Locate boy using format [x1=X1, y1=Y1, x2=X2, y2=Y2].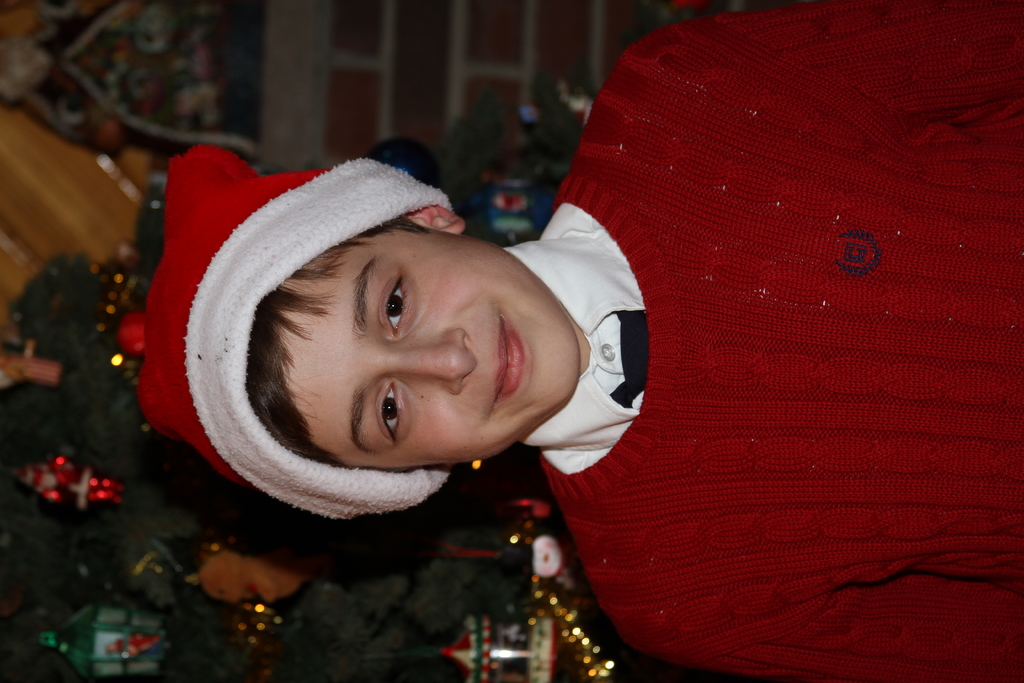
[x1=131, y1=0, x2=1021, y2=682].
